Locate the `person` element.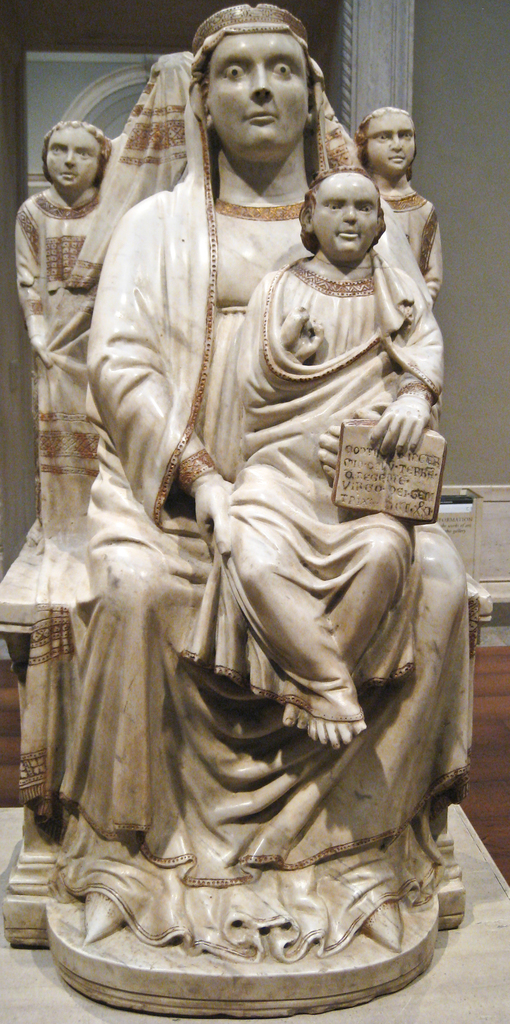
Element bbox: 349:109:447:298.
